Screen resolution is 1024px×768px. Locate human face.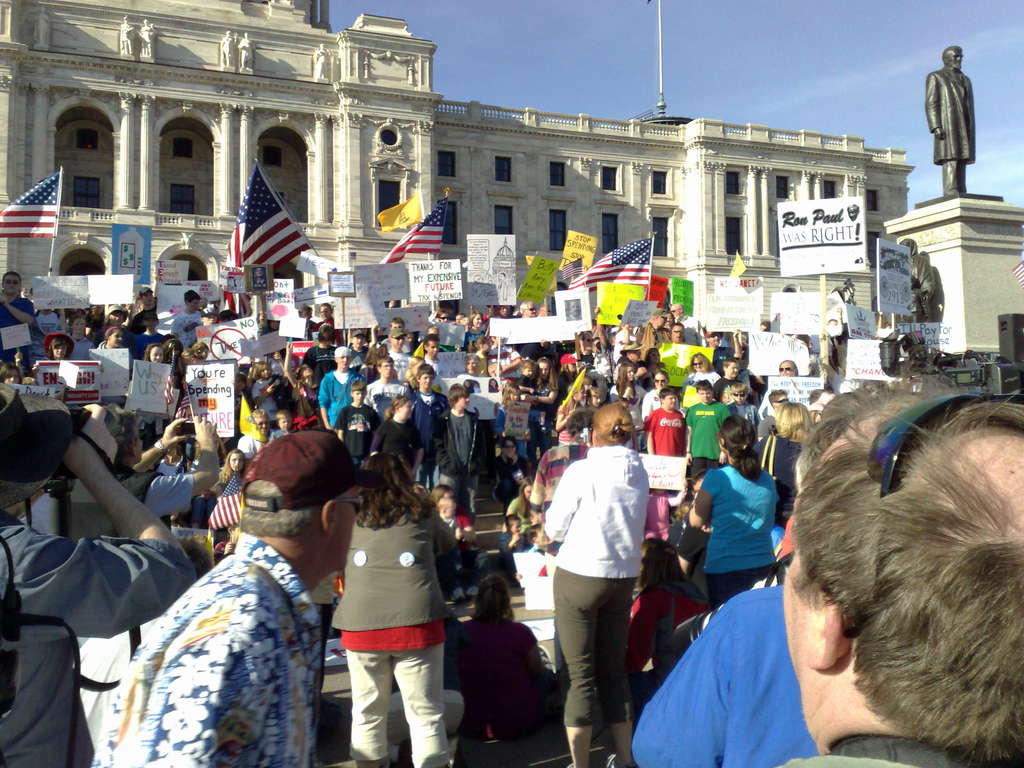
669,323,682,342.
